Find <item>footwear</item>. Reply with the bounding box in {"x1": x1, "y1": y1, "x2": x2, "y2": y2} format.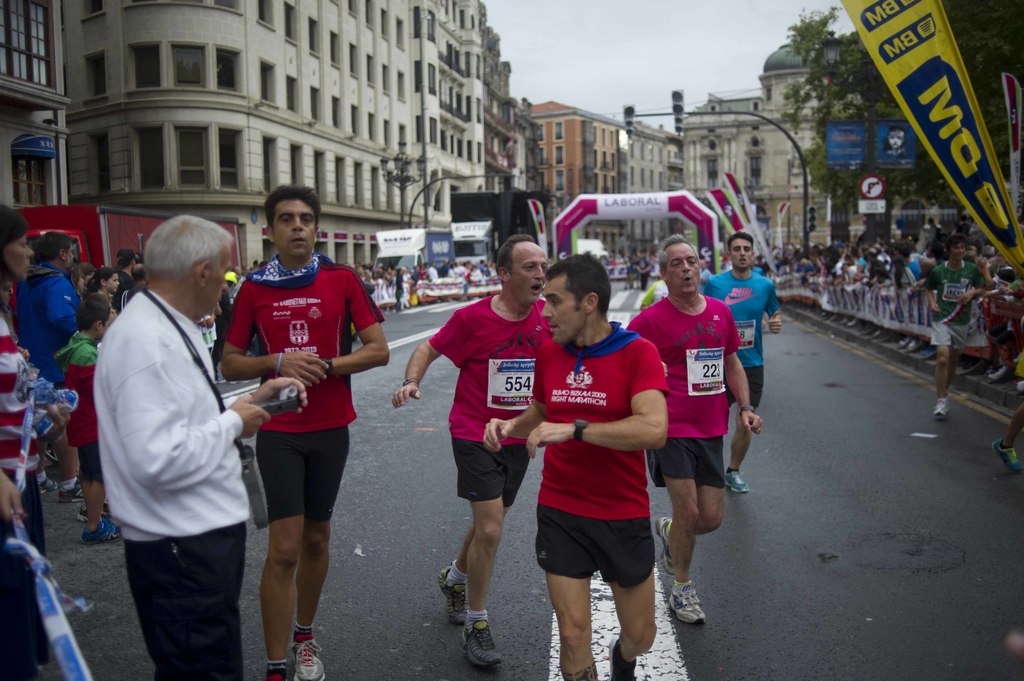
{"x1": 664, "y1": 590, "x2": 706, "y2": 627}.
